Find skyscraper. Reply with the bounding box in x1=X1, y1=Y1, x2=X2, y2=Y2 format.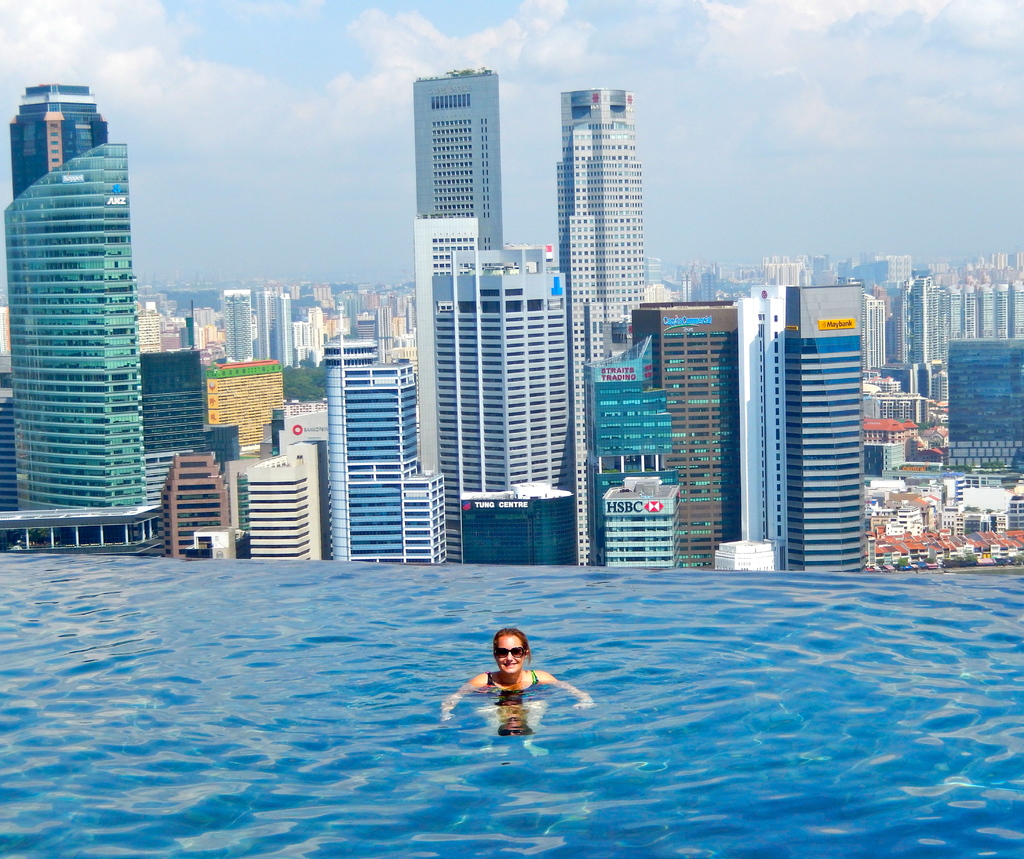
x1=822, y1=262, x2=854, y2=282.
